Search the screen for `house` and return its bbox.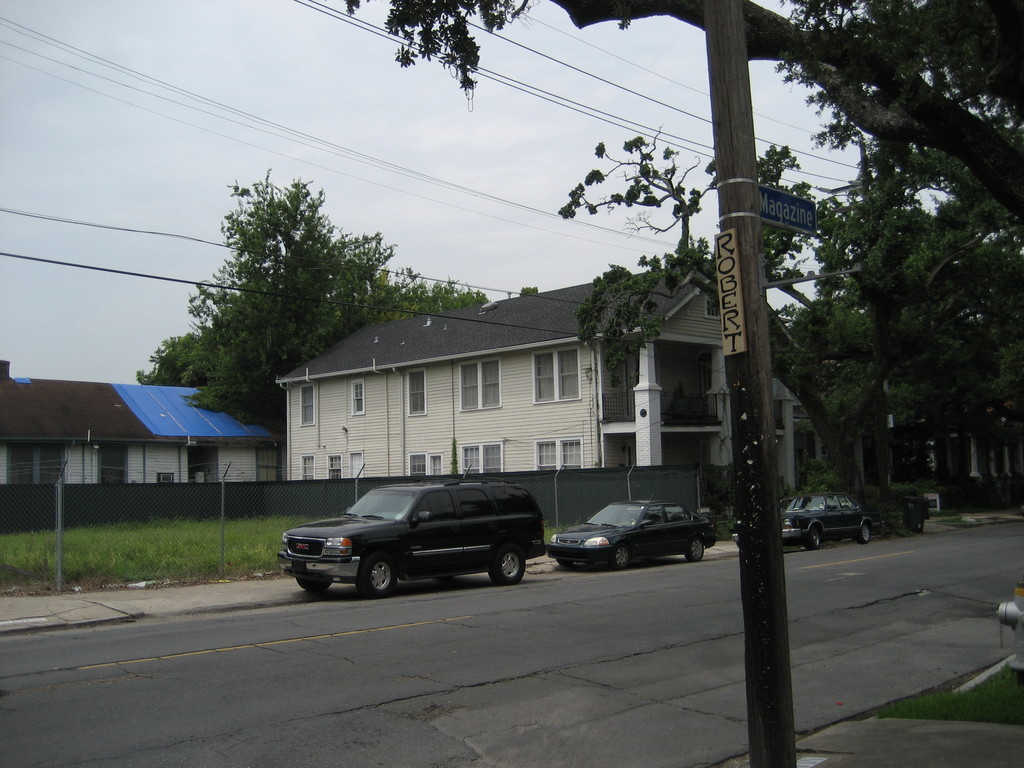
Found: box=[117, 381, 289, 487].
